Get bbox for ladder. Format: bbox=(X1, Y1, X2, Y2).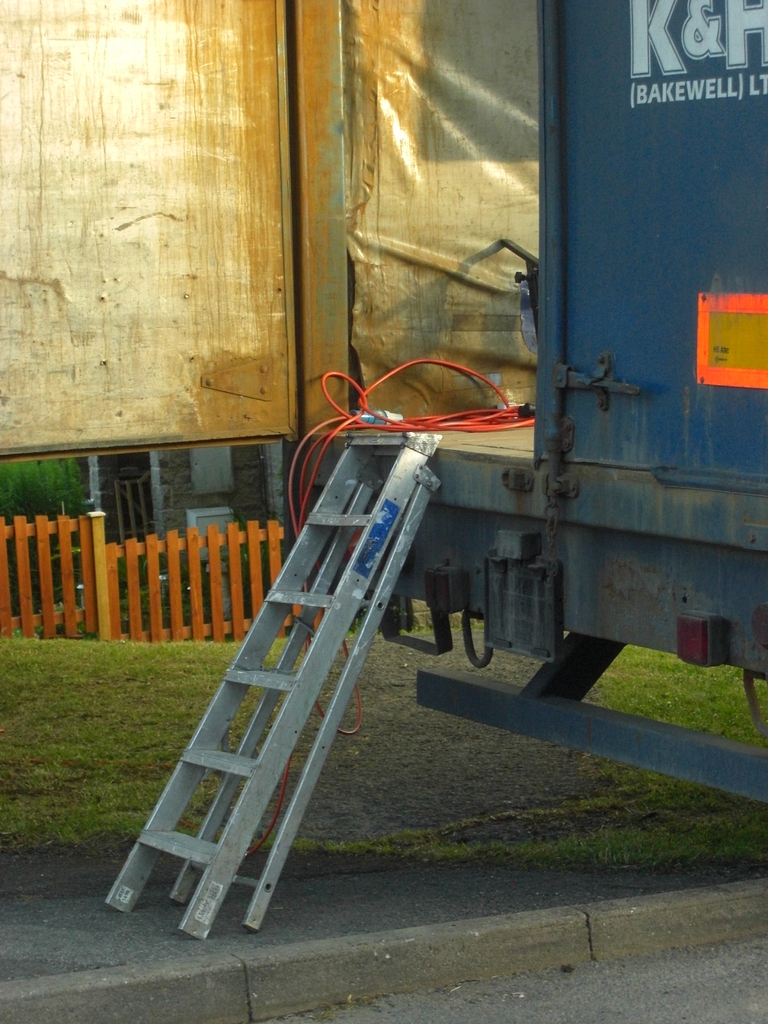
bbox=(101, 444, 437, 941).
